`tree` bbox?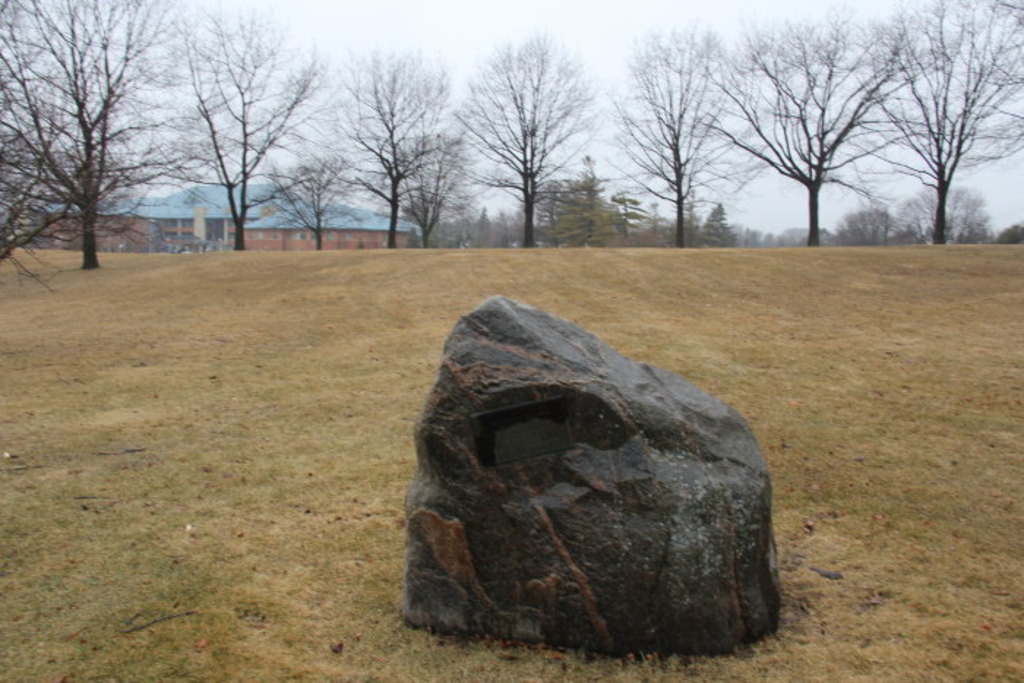
590,13,768,249
